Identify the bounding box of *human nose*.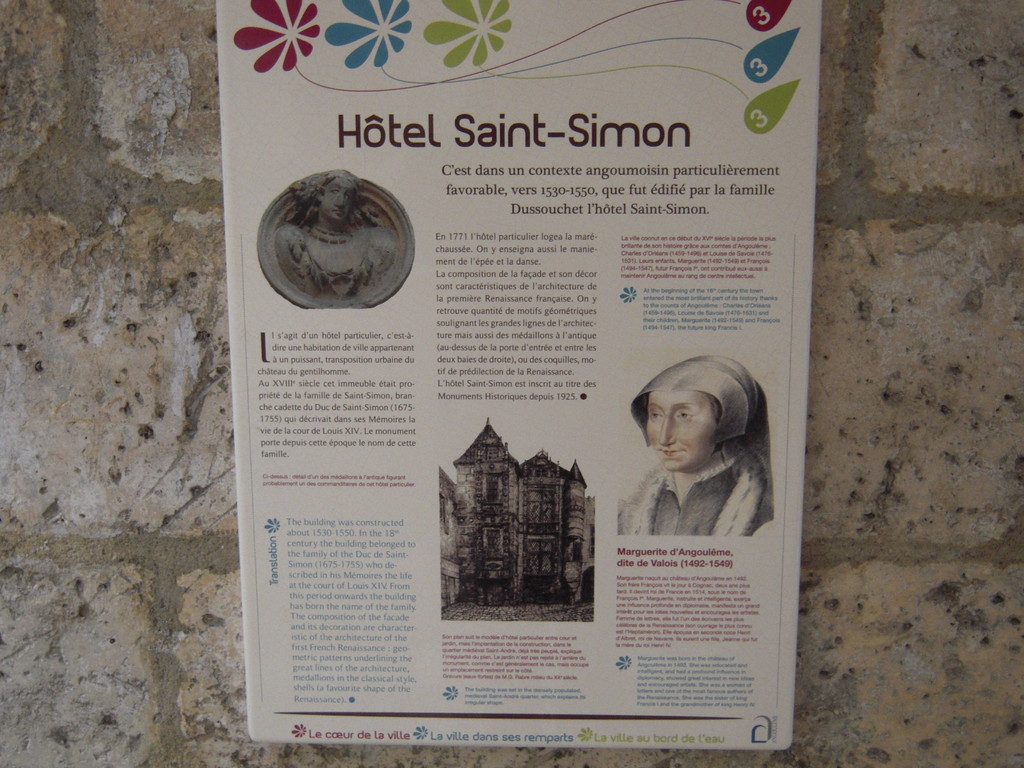
BBox(657, 415, 676, 447).
